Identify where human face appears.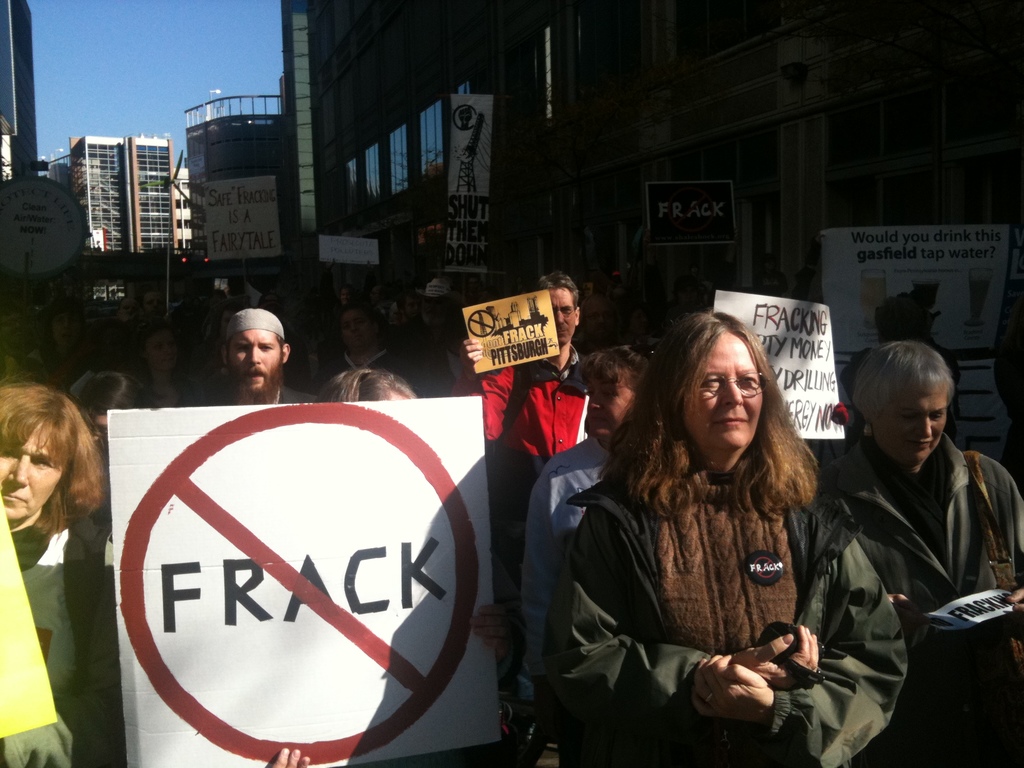
Appears at (left=879, top=367, right=950, bottom=463).
